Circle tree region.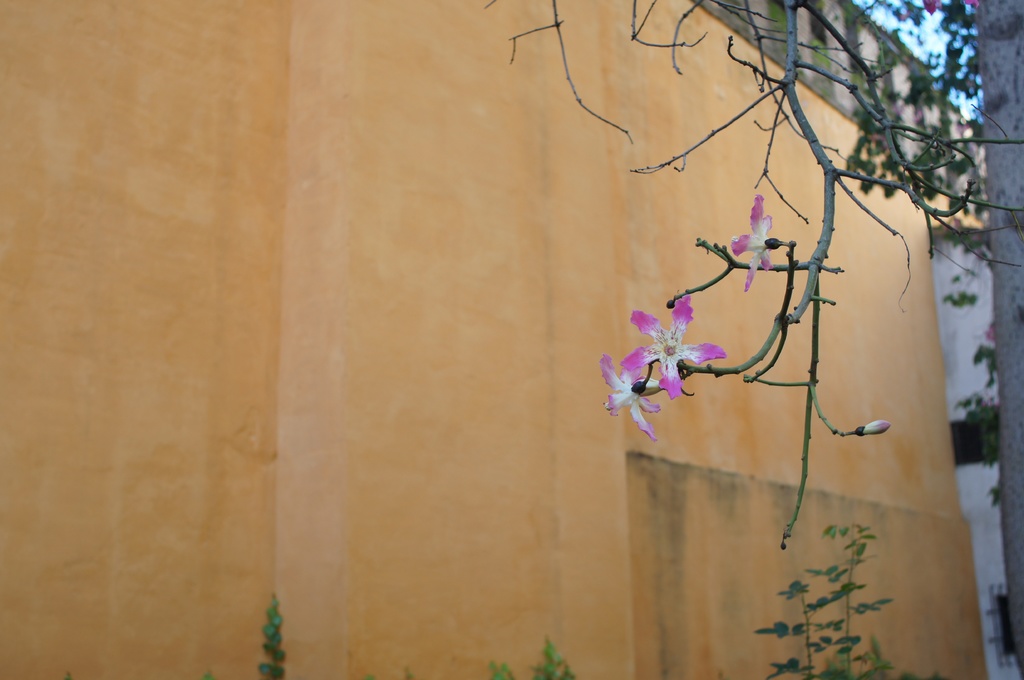
Region: [left=479, top=0, right=1023, bottom=679].
